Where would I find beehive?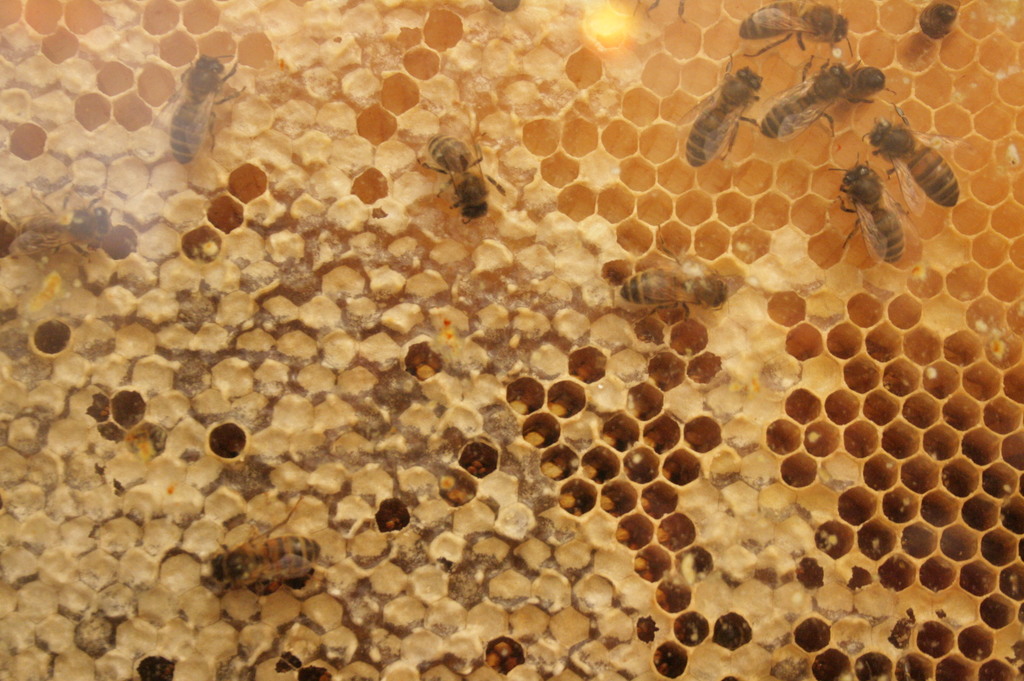
At region(0, 0, 1023, 680).
